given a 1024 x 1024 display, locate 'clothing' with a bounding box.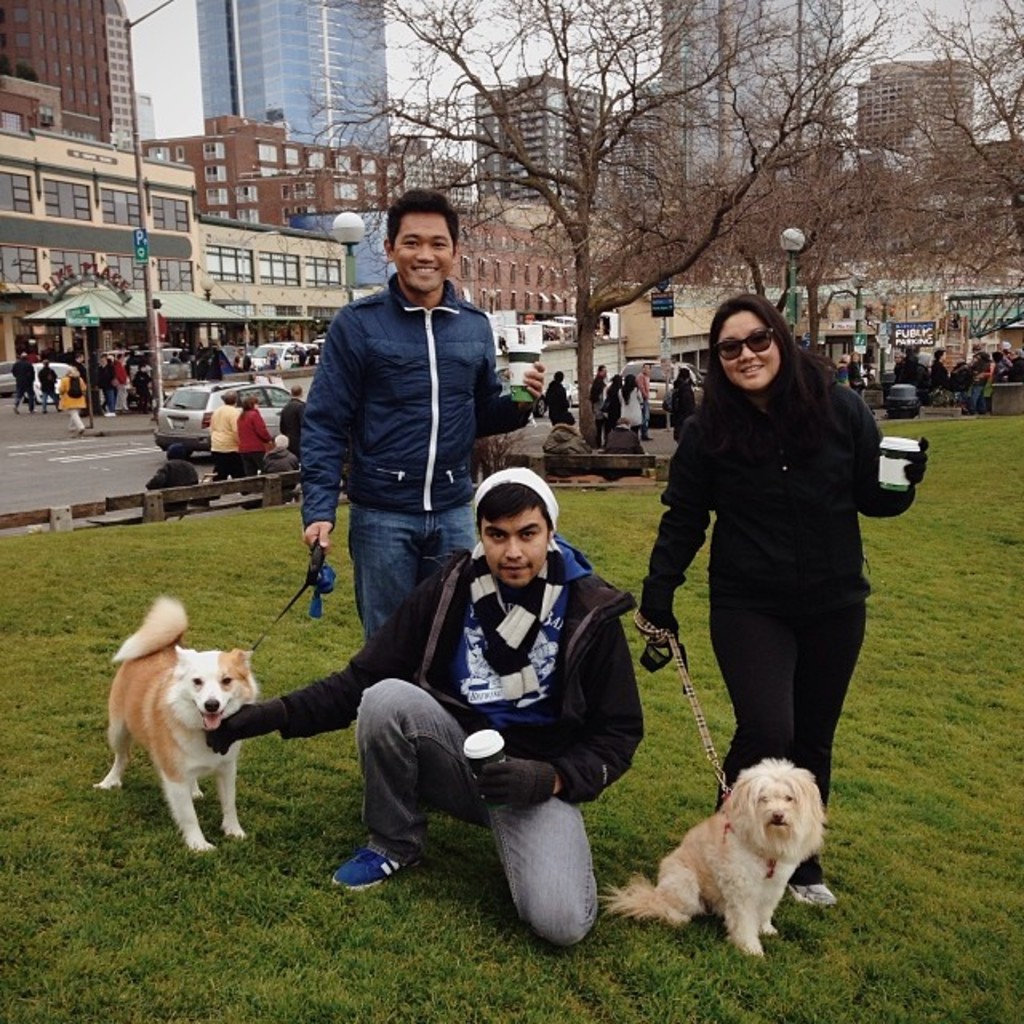
Located: select_region(350, 667, 603, 944).
